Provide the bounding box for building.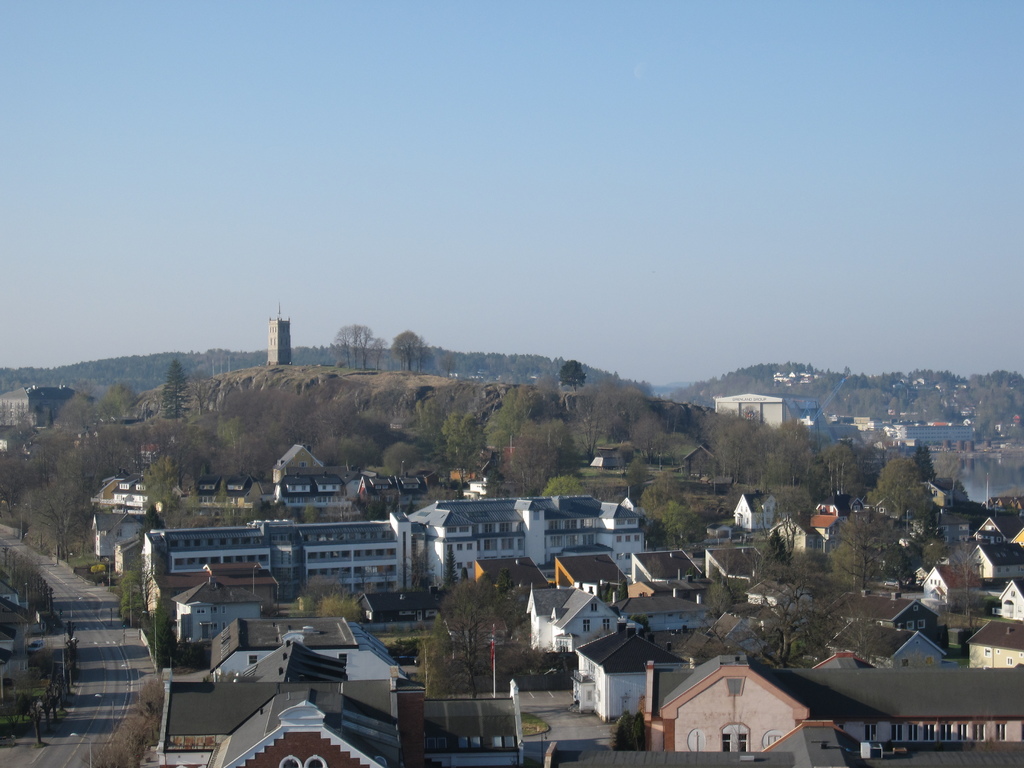
0:384:81:429.
